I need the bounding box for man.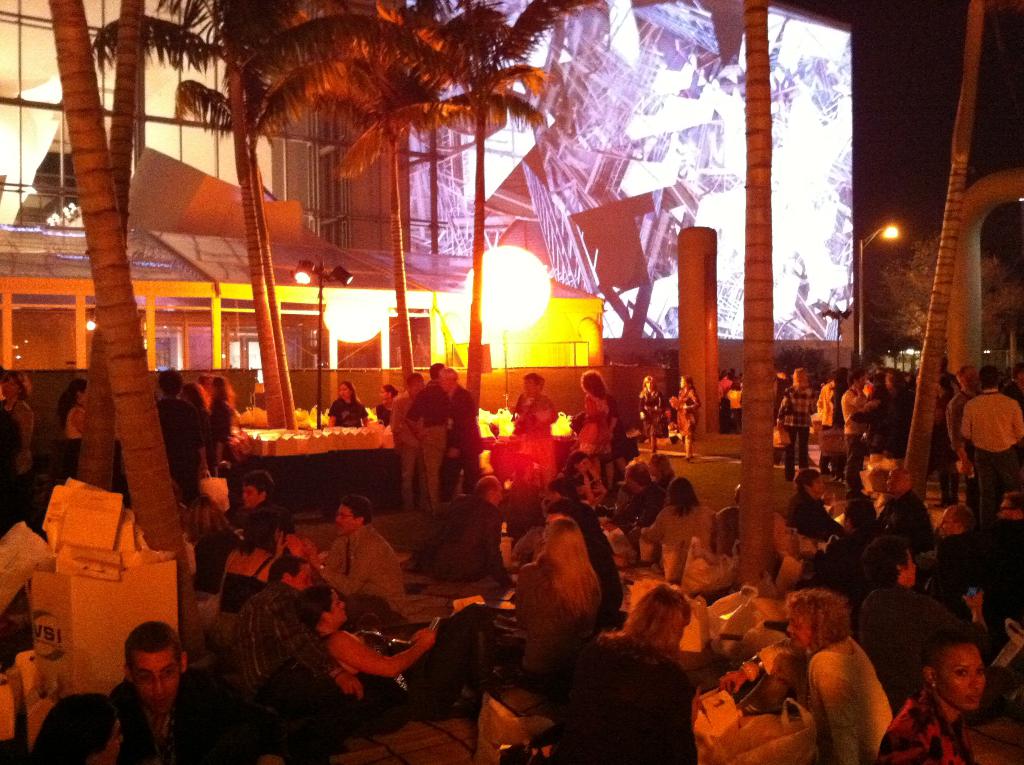
Here it is: [x1=303, y1=494, x2=410, y2=614].
